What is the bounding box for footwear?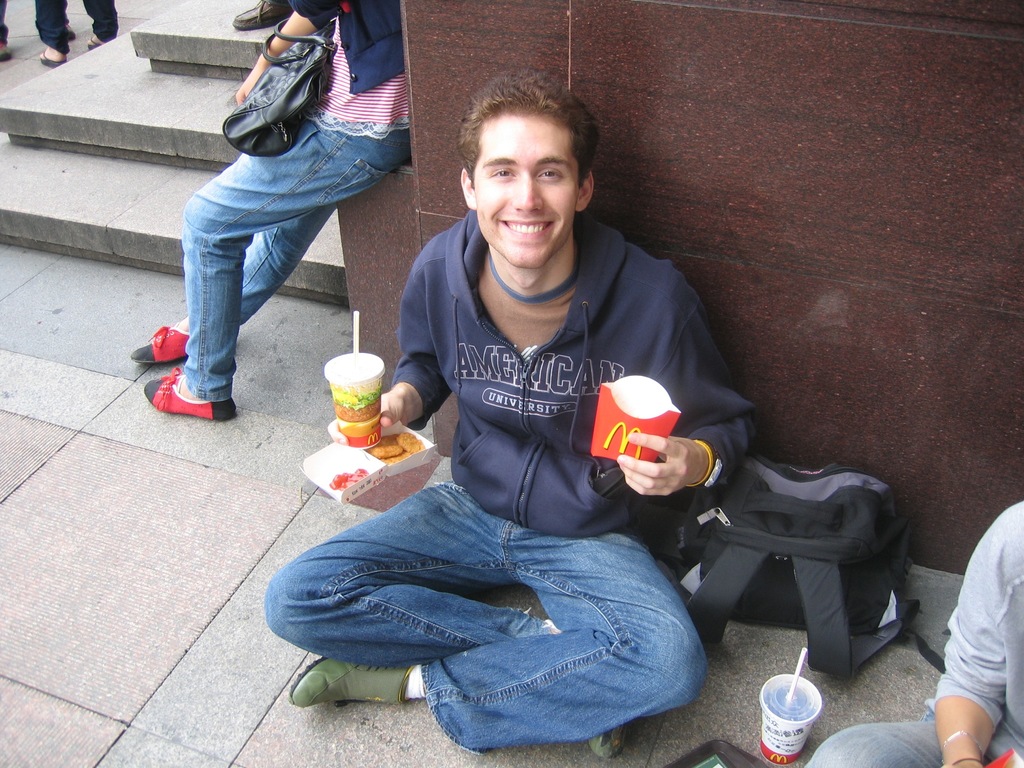
detection(129, 323, 200, 367).
